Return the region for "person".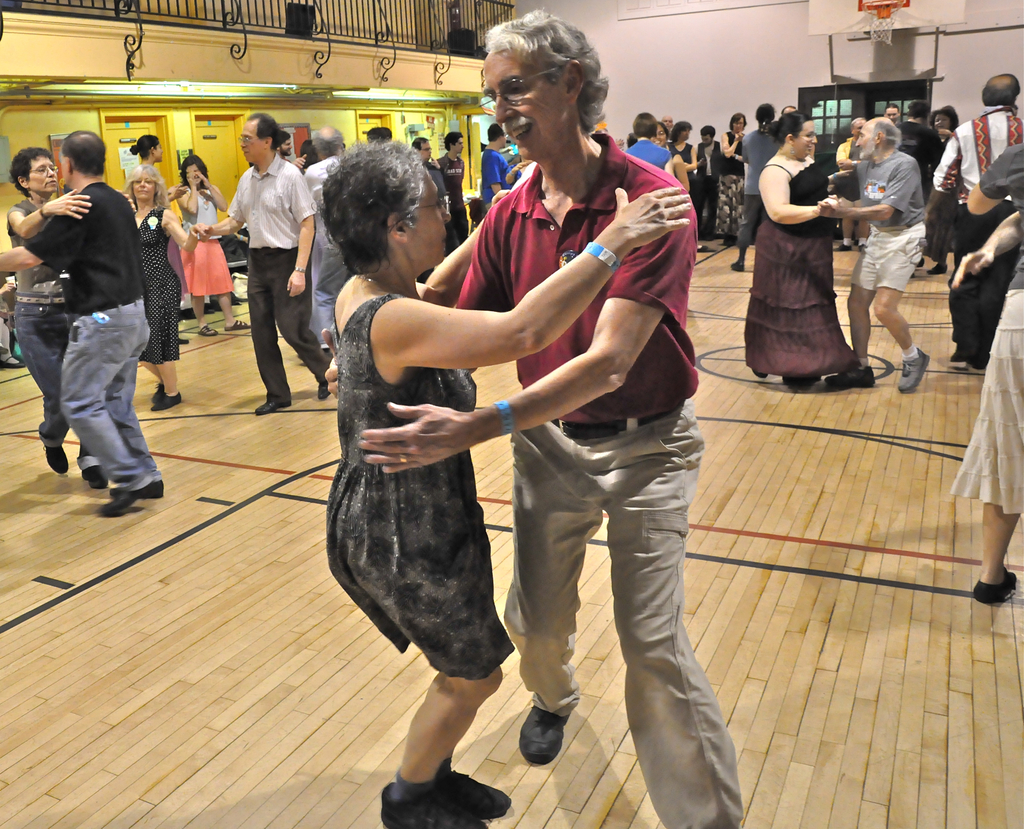
[330,136,692,828].
